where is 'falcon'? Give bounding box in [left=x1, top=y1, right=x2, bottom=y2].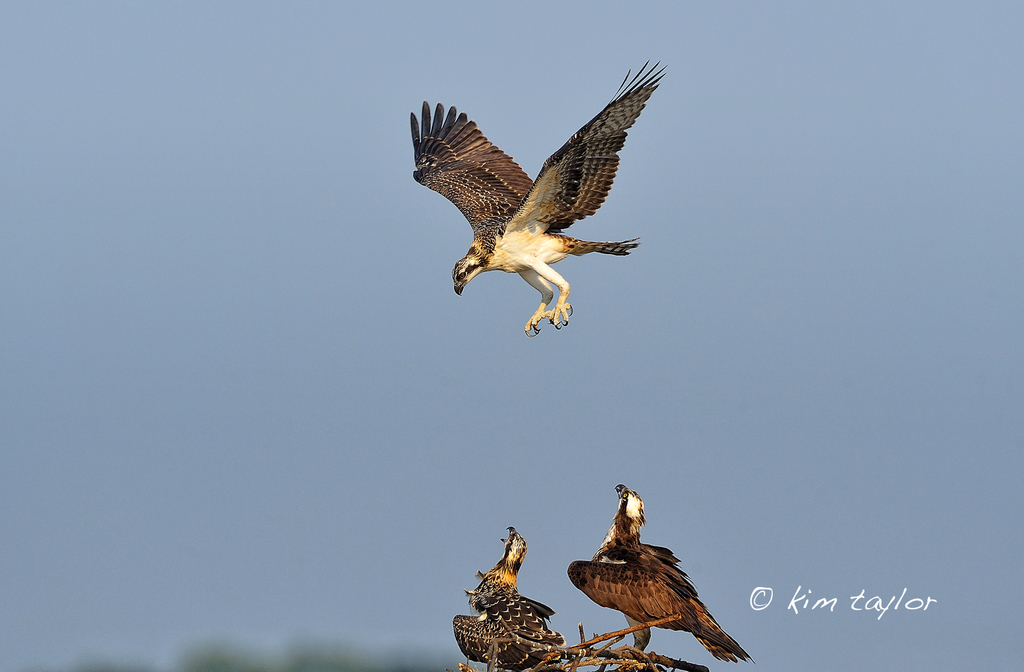
[left=450, top=522, right=572, bottom=671].
